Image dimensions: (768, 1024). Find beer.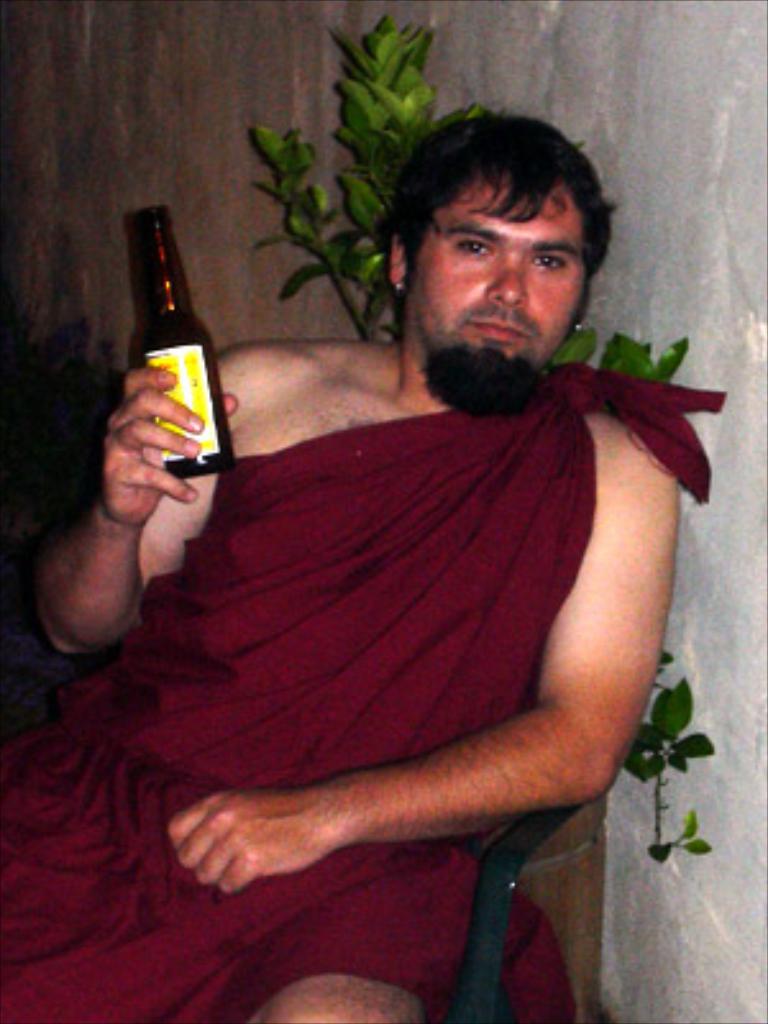
left=123, top=197, right=236, bottom=497.
